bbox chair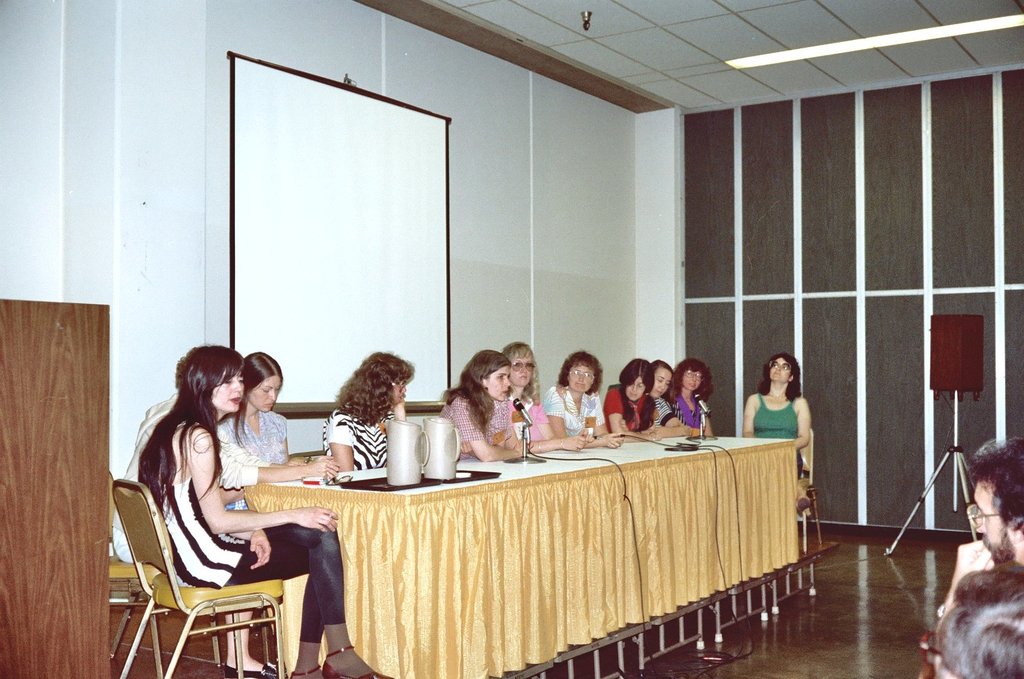
box=[118, 466, 308, 678]
